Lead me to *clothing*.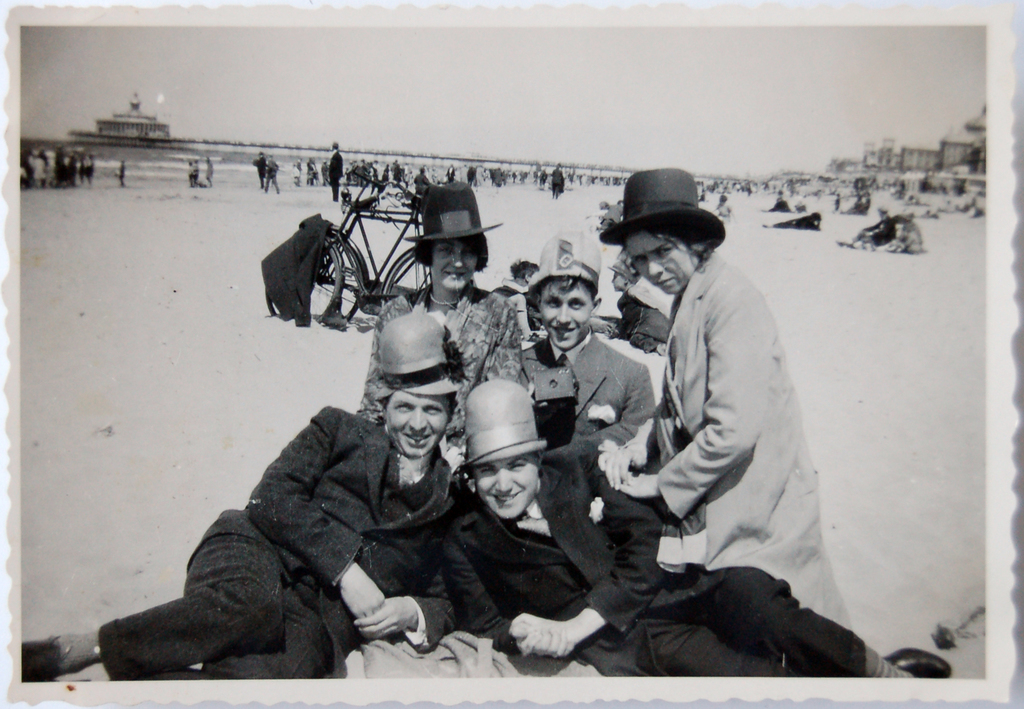
Lead to locate(186, 162, 200, 193).
